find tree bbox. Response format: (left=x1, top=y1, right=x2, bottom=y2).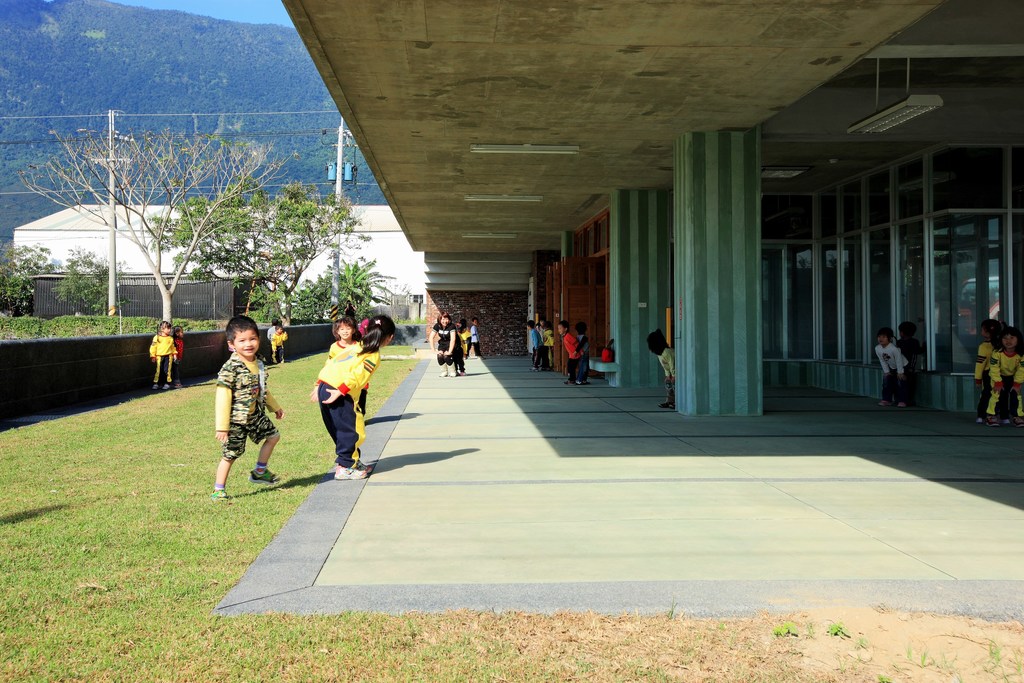
(left=0, top=242, right=49, bottom=320).
